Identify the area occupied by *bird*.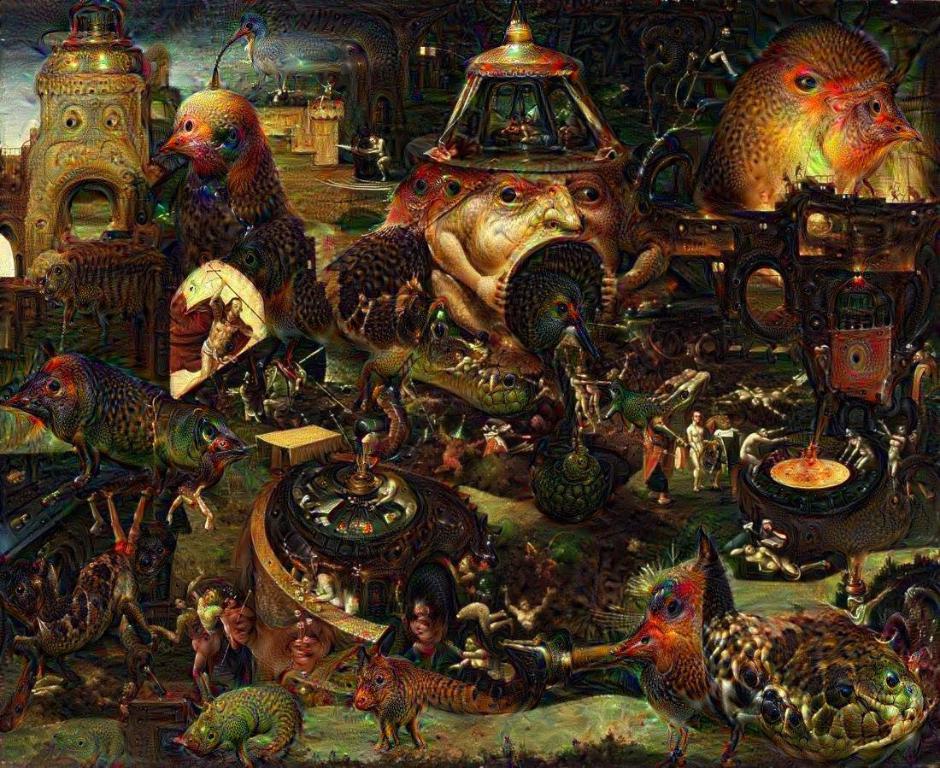
Area: [x1=214, y1=7, x2=346, y2=103].
